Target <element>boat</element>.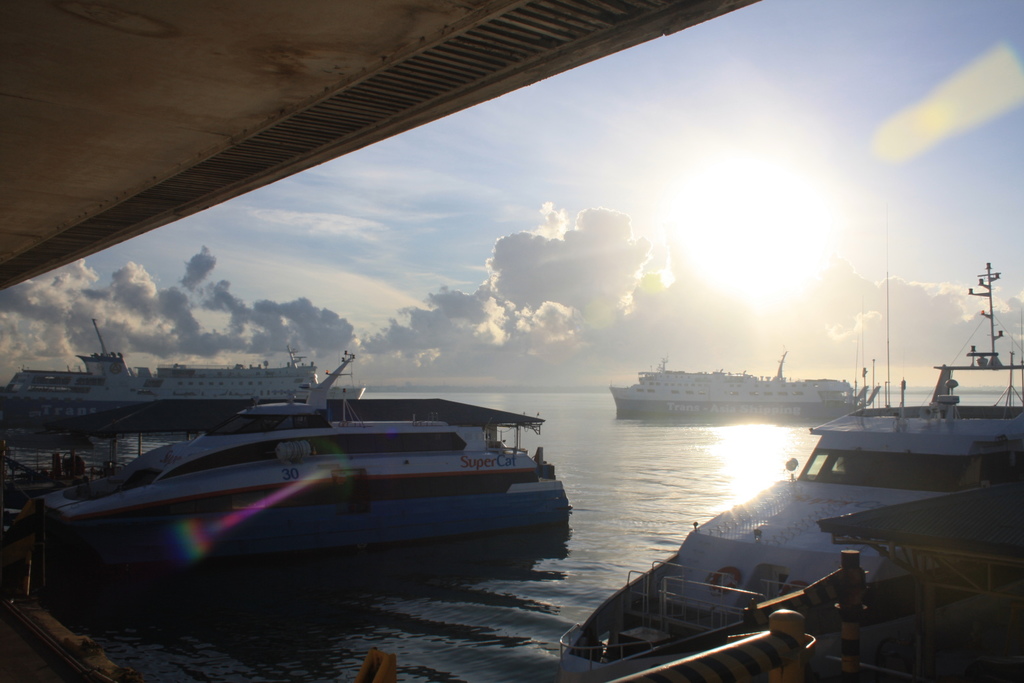
Target region: region(554, 260, 1023, 682).
